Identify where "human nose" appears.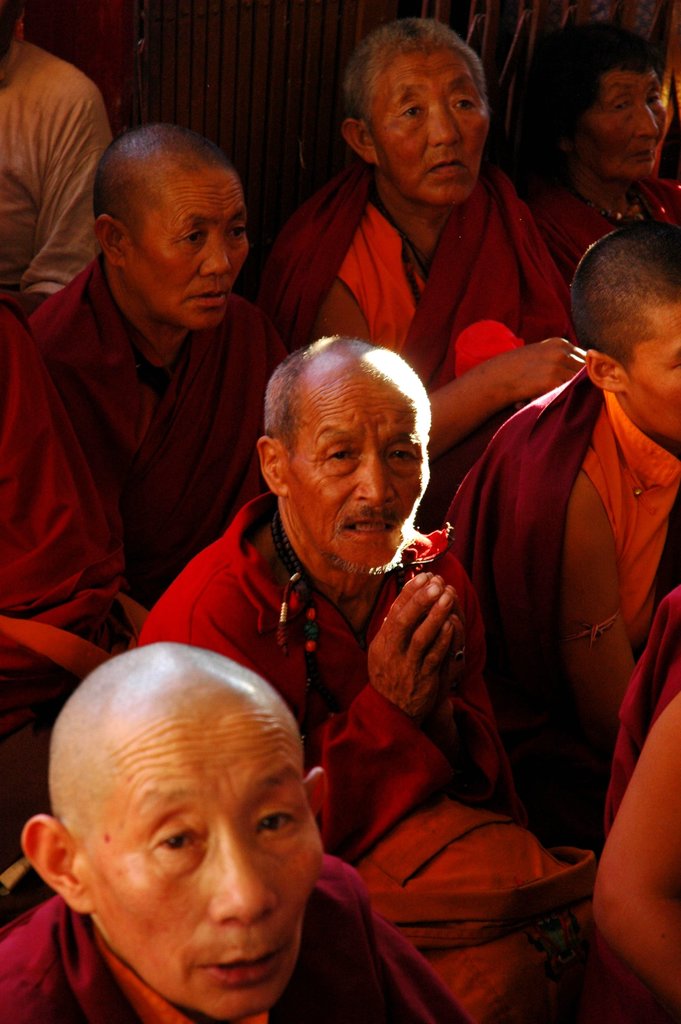
Appears at rect(199, 234, 234, 276).
